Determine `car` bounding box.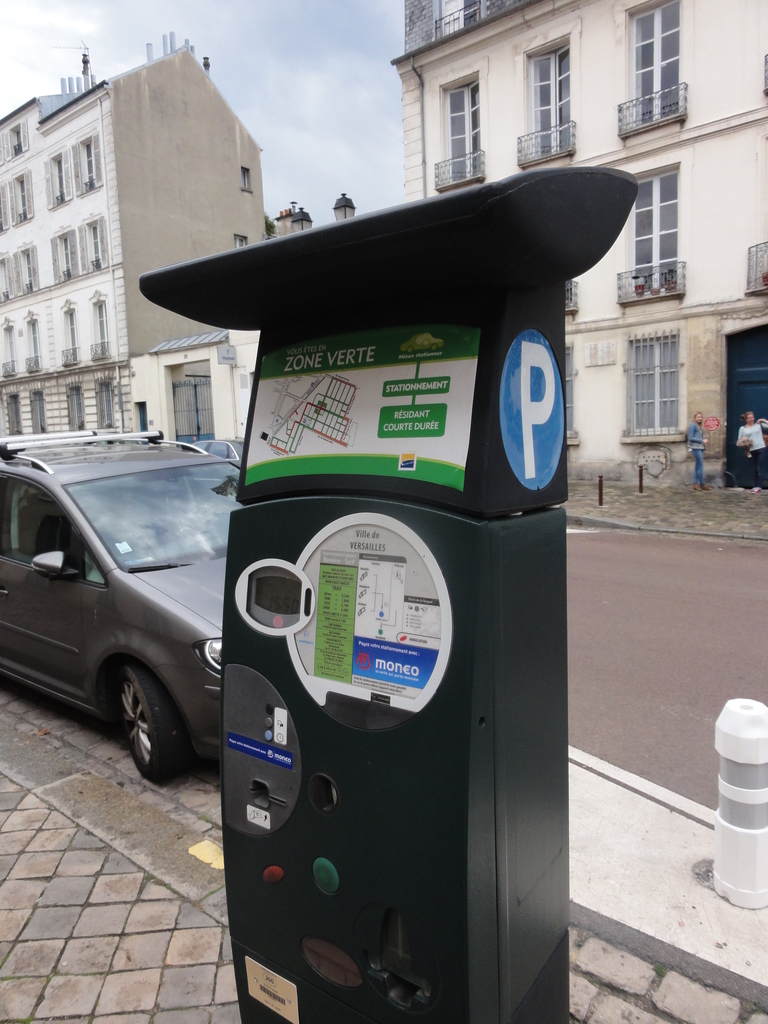
Determined: 193, 429, 245, 469.
